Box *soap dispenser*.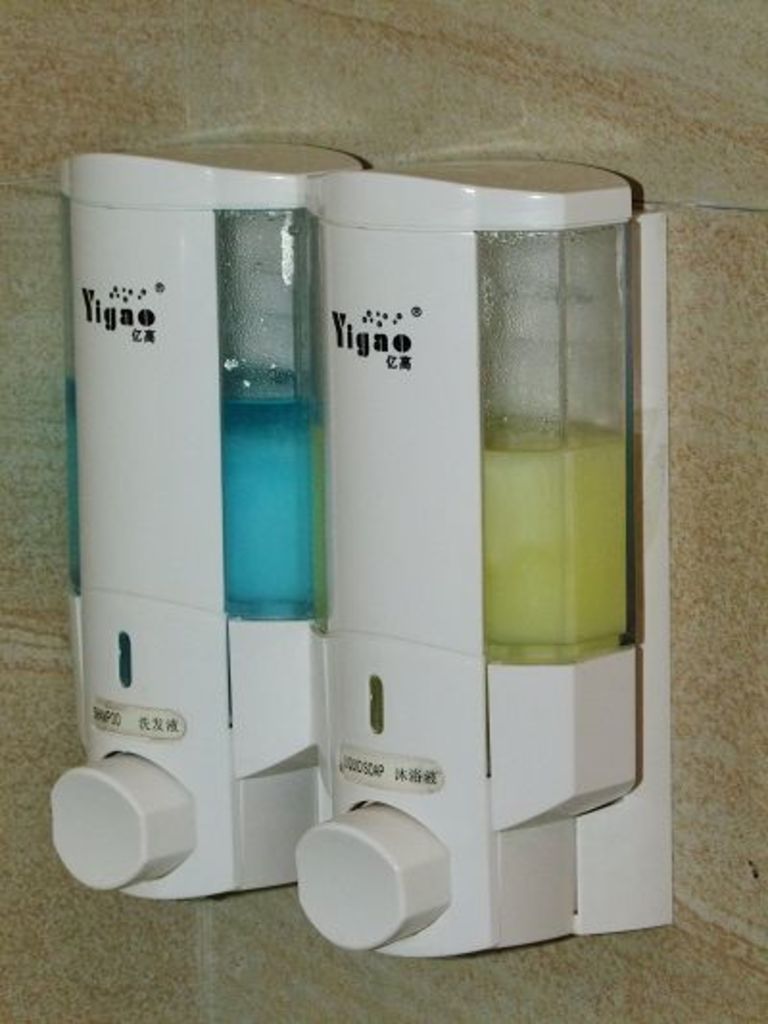
BBox(48, 138, 361, 903).
